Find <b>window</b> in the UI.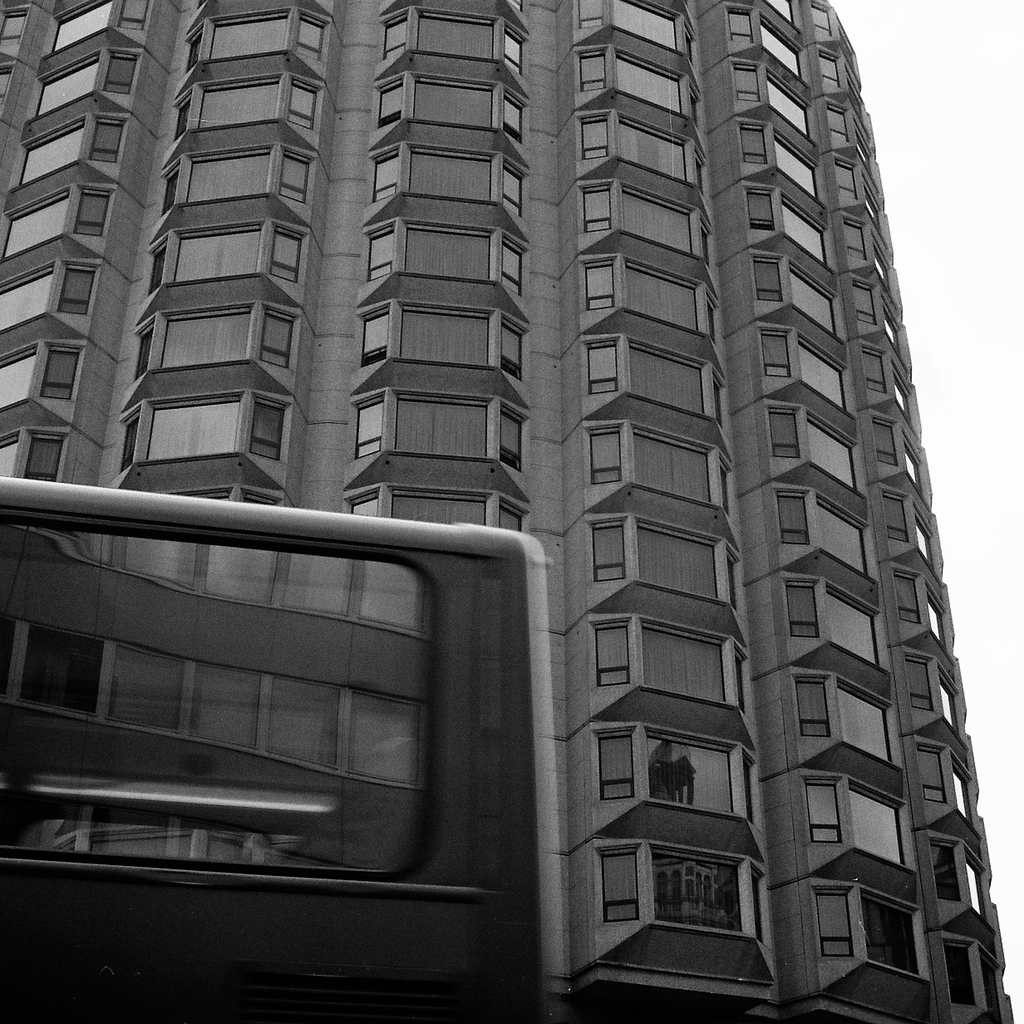
UI element at 595:625:748:718.
